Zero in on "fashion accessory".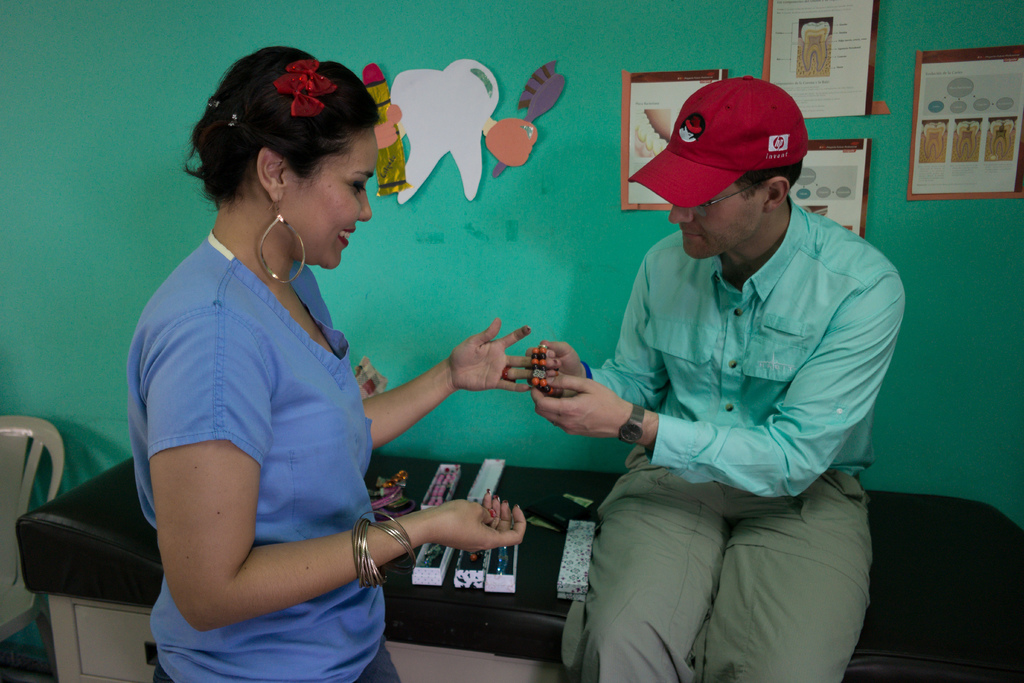
Zeroed in: 467 553 481 570.
